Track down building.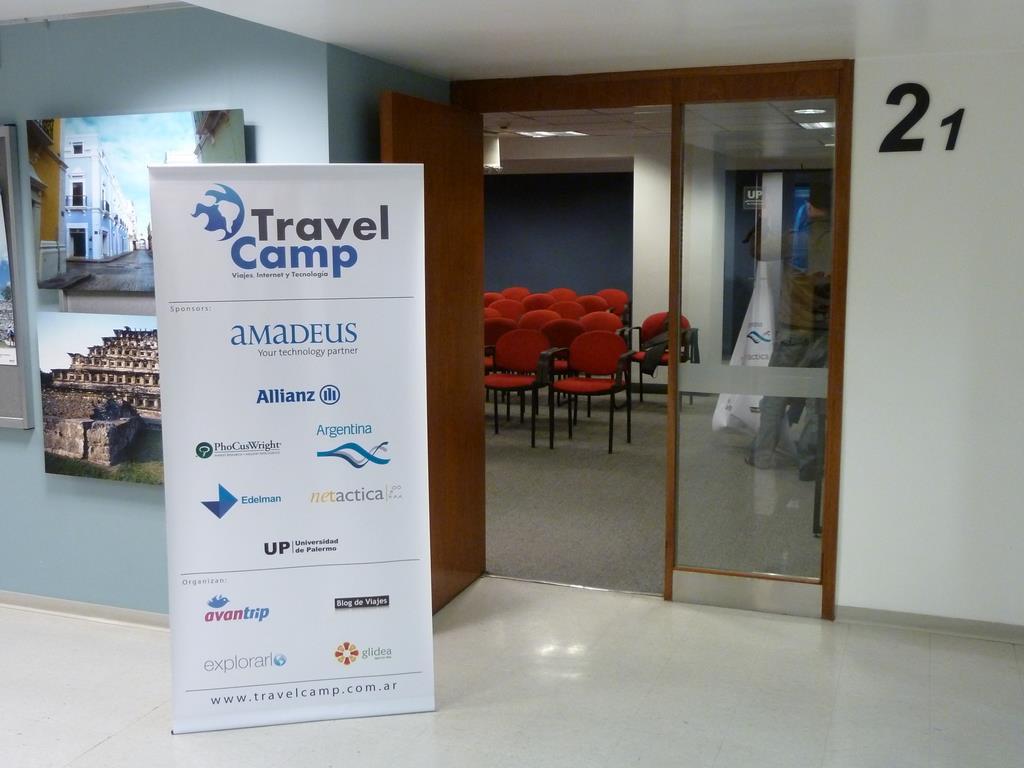
Tracked to detection(31, 120, 62, 284).
